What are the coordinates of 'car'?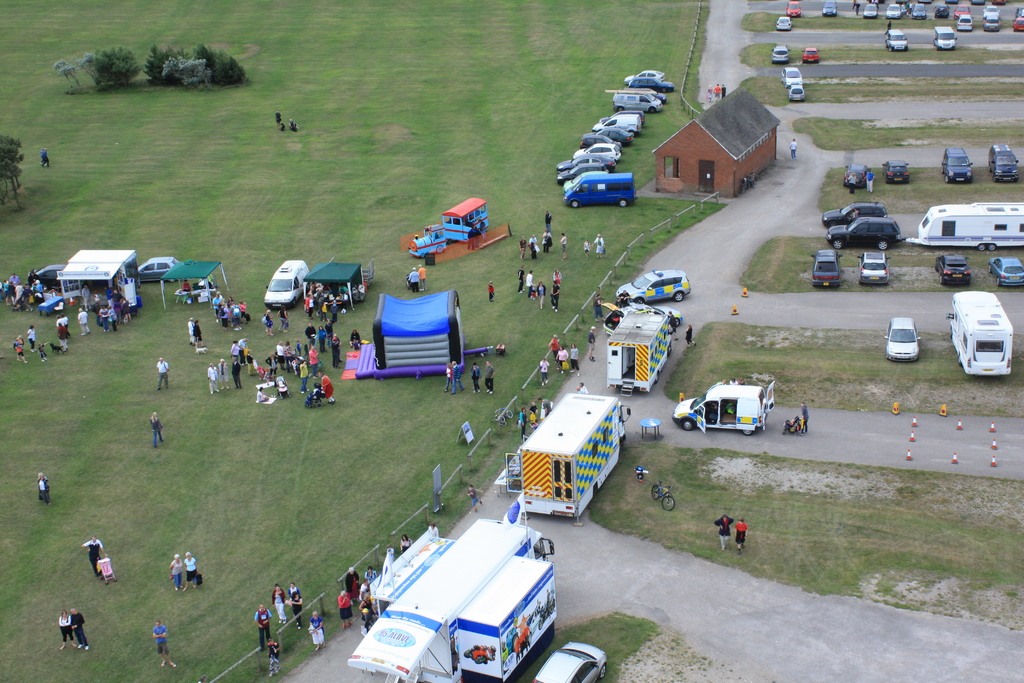
bbox=[787, 5, 799, 20].
